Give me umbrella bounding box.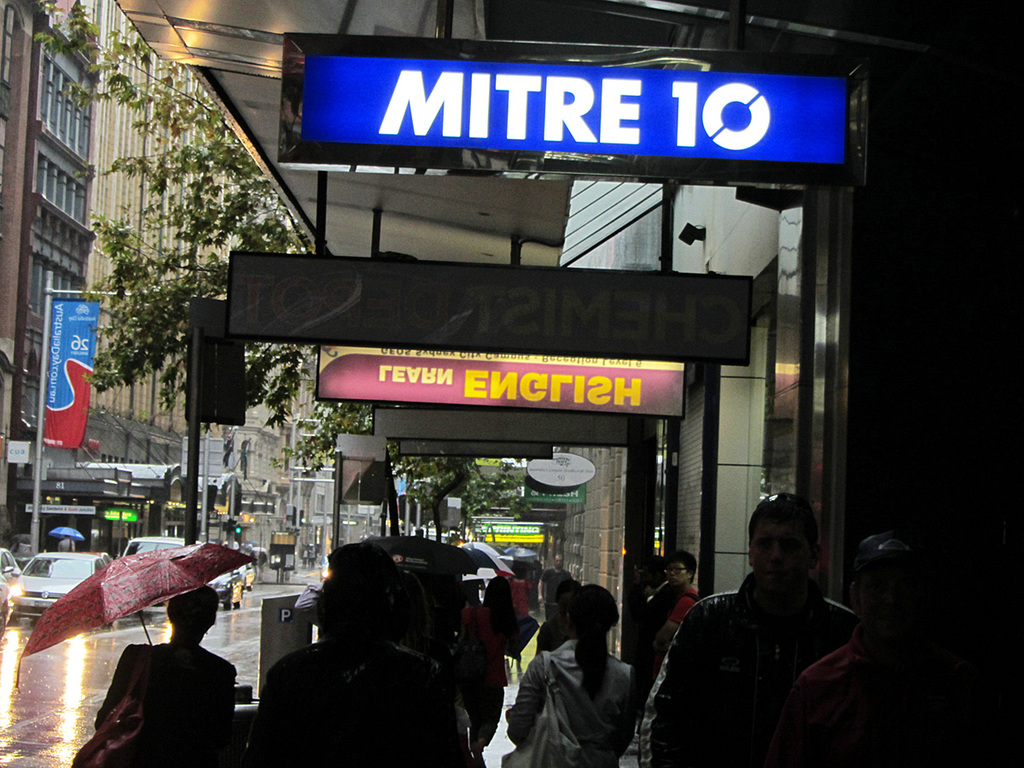
locate(461, 542, 512, 587).
